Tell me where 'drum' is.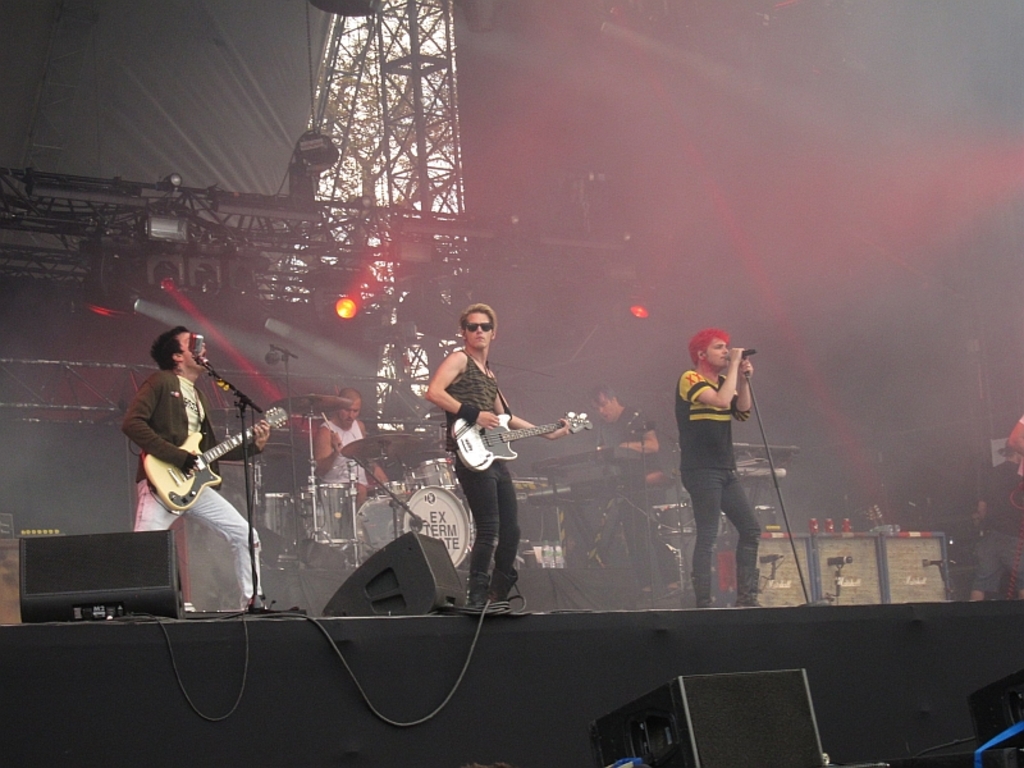
'drum' is at 250, 493, 297, 545.
